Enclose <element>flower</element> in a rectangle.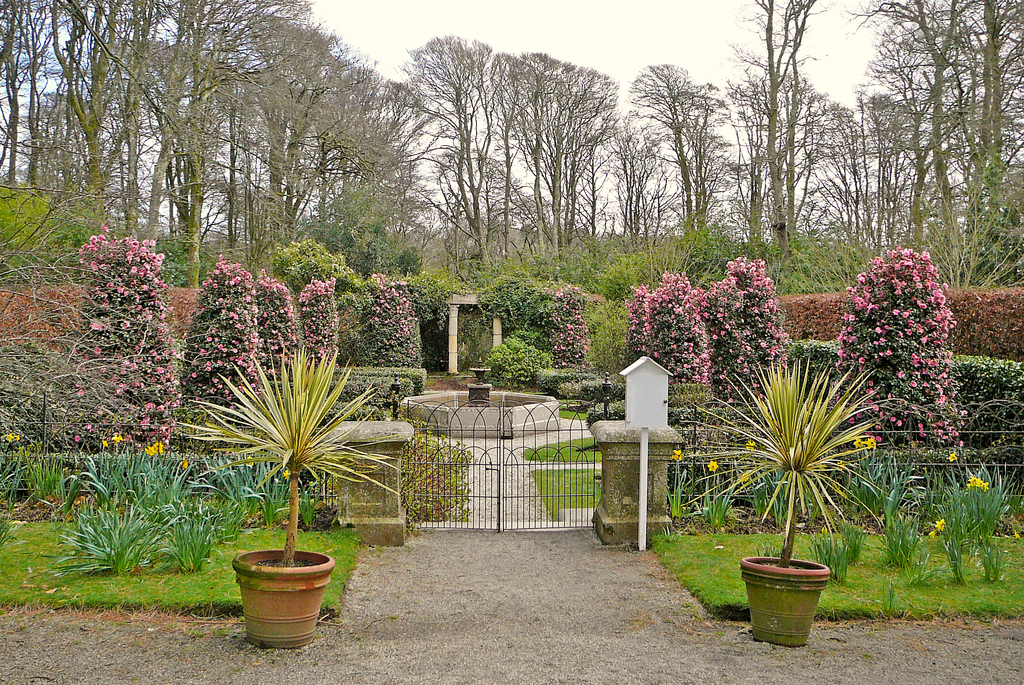
(739, 474, 748, 482).
